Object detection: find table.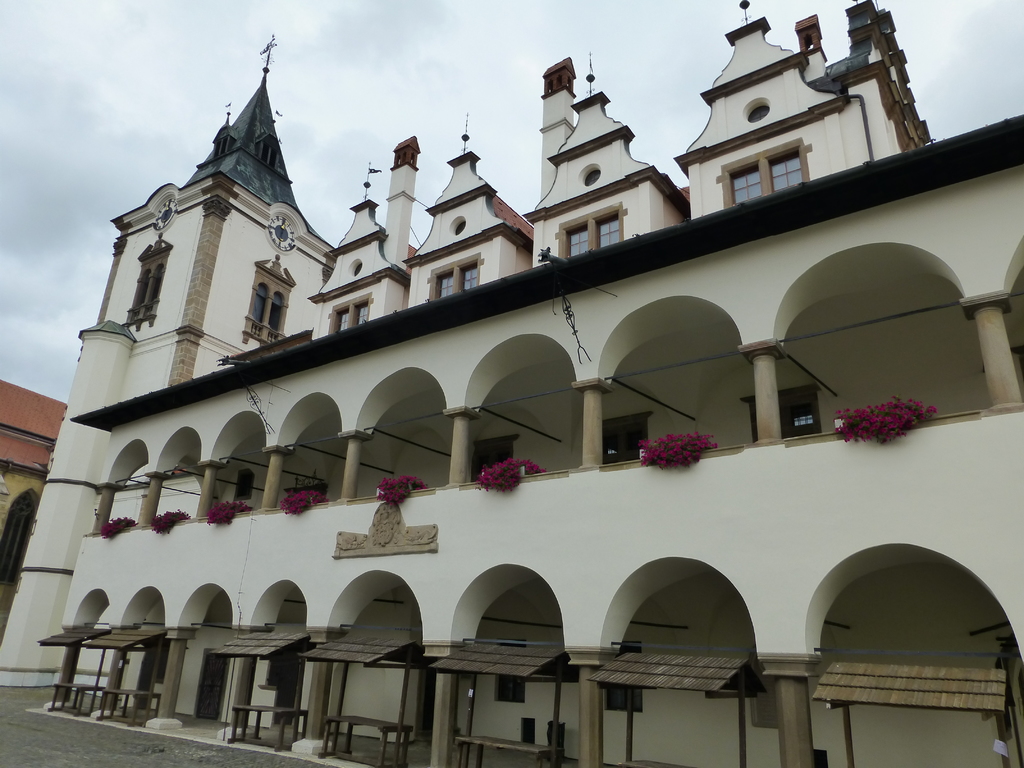
rect(452, 737, 562, 767).
